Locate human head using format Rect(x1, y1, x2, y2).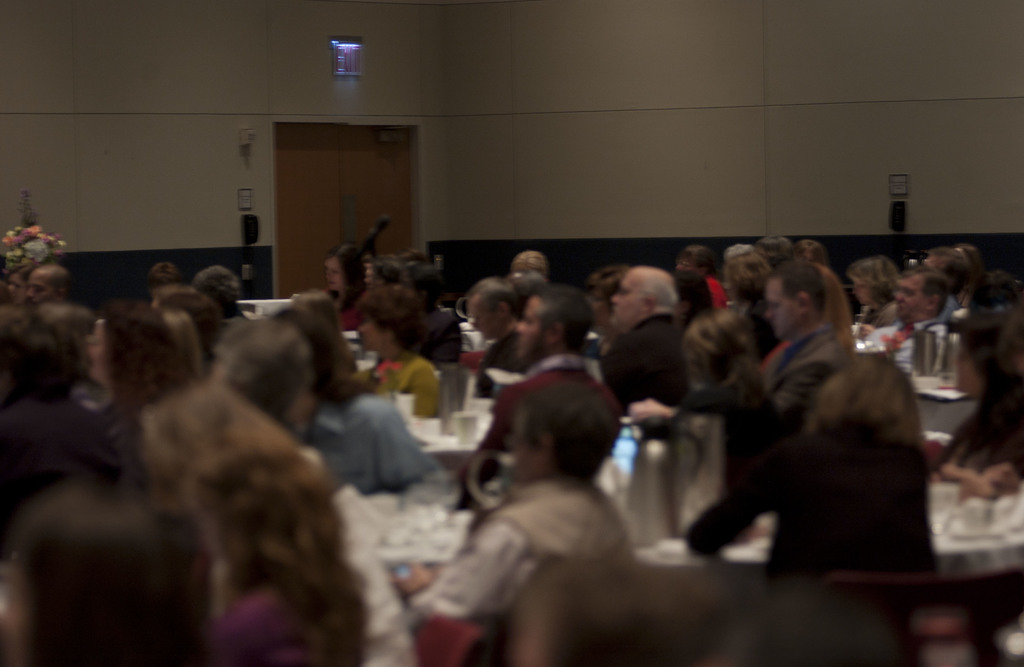
Rect(516, 282, 591, 360).
